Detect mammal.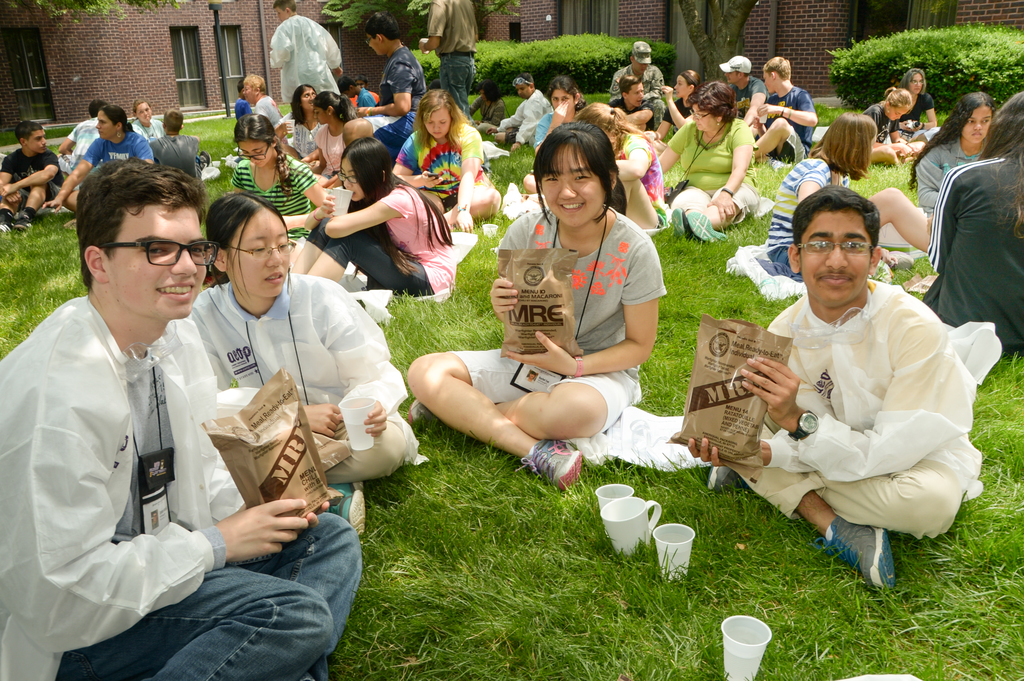
Detected at {"x1": 717, "y1": 175, "x2": 990, "y2": 595}.
